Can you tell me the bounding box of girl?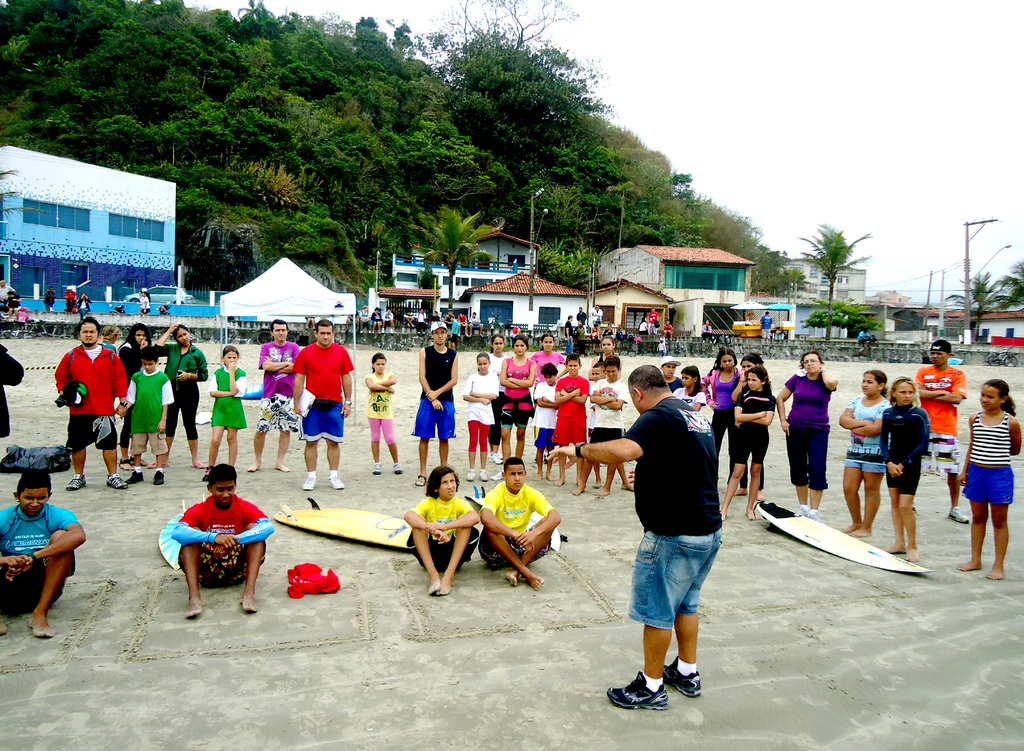
490,331,509,460.
